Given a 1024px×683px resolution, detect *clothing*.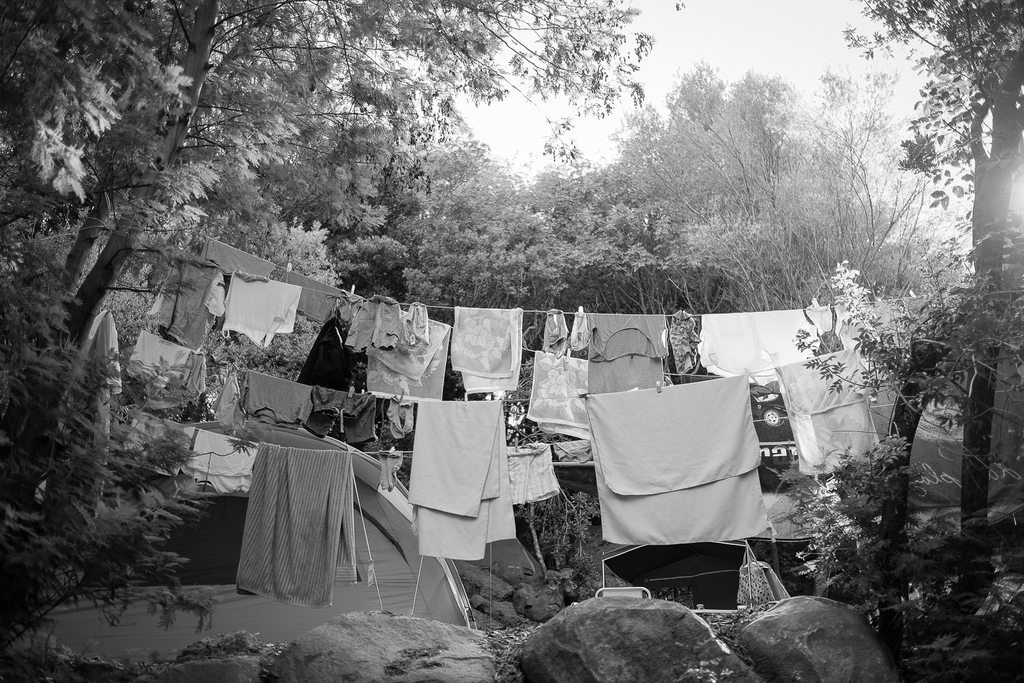
553,438,587,461.
